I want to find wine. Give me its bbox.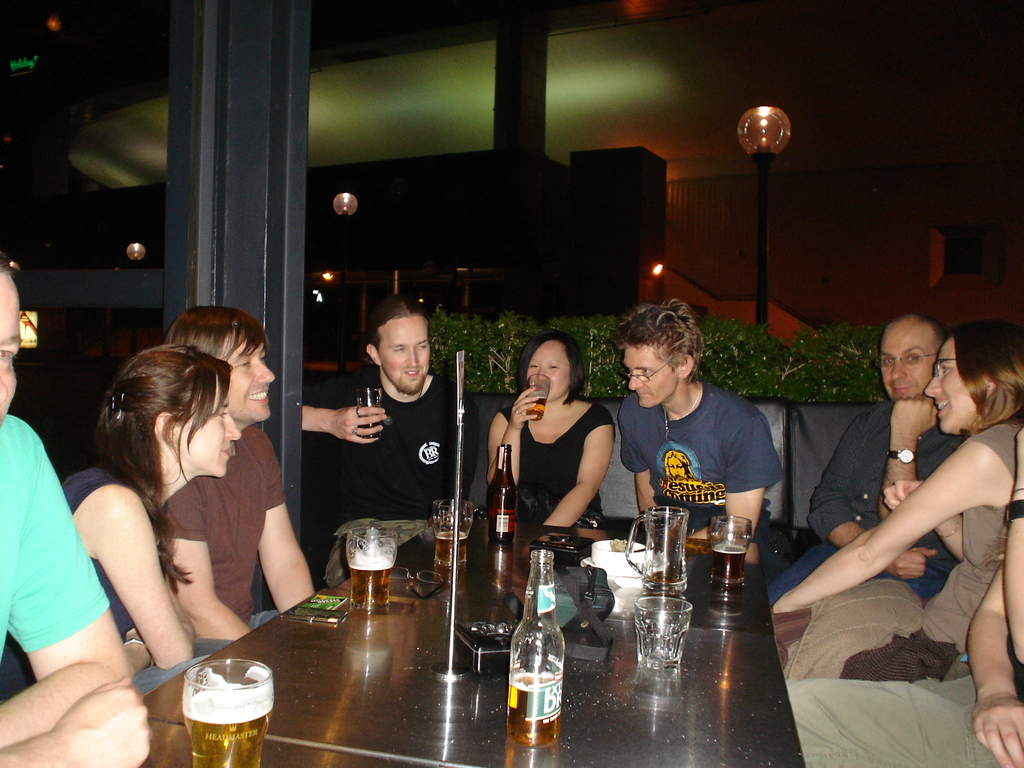
x1=358, y1=402, x2=381, y2=438.
